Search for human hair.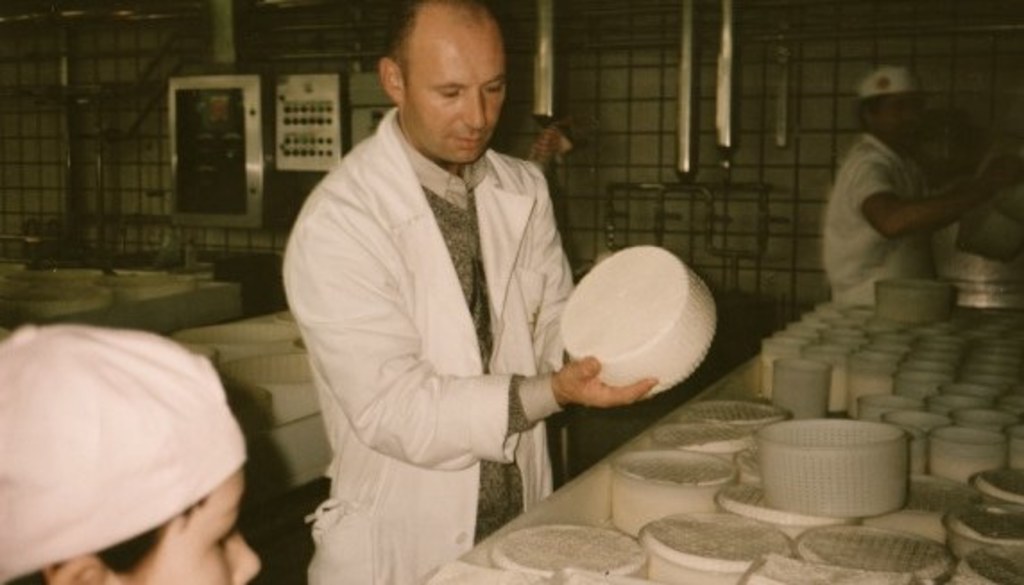
Found at (380, 4, 514, 114).
